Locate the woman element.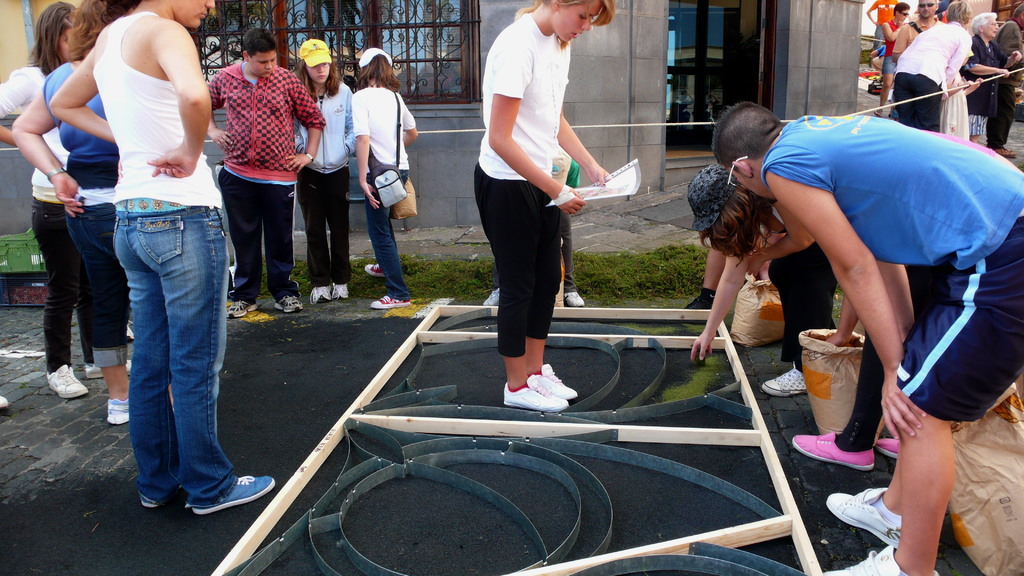
Element bbox: rect(968, 2, 1023, 153).
